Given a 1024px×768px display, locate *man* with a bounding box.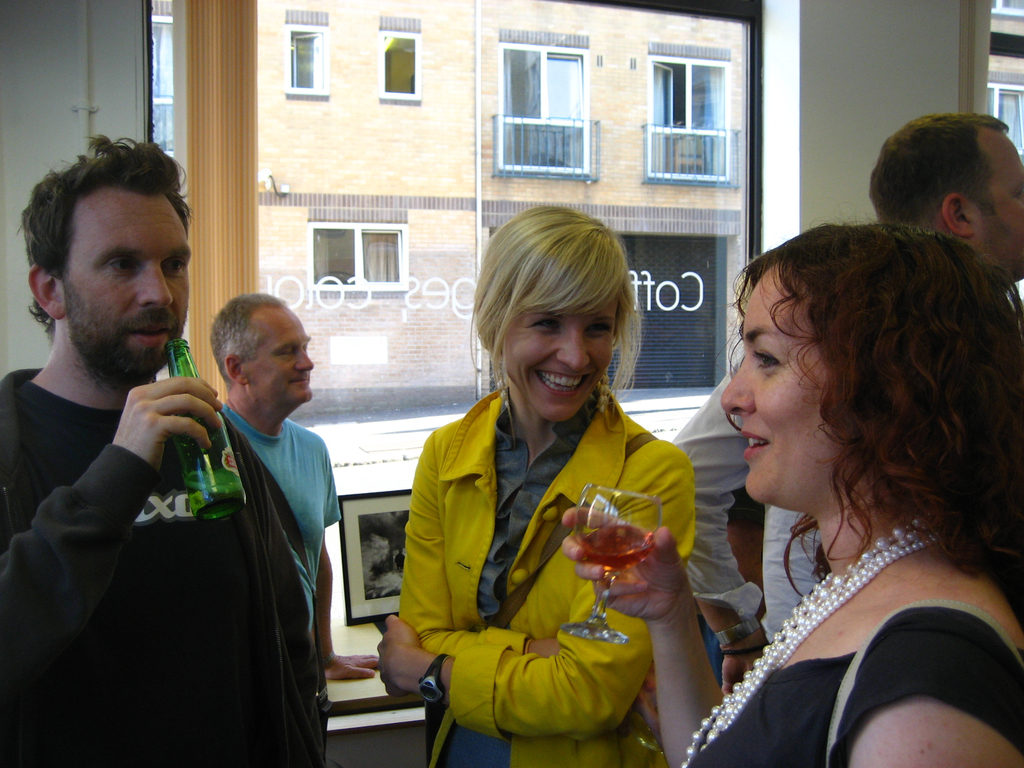
Located: pyautogui.locateOnScreen(0, 124, 278, 746).
